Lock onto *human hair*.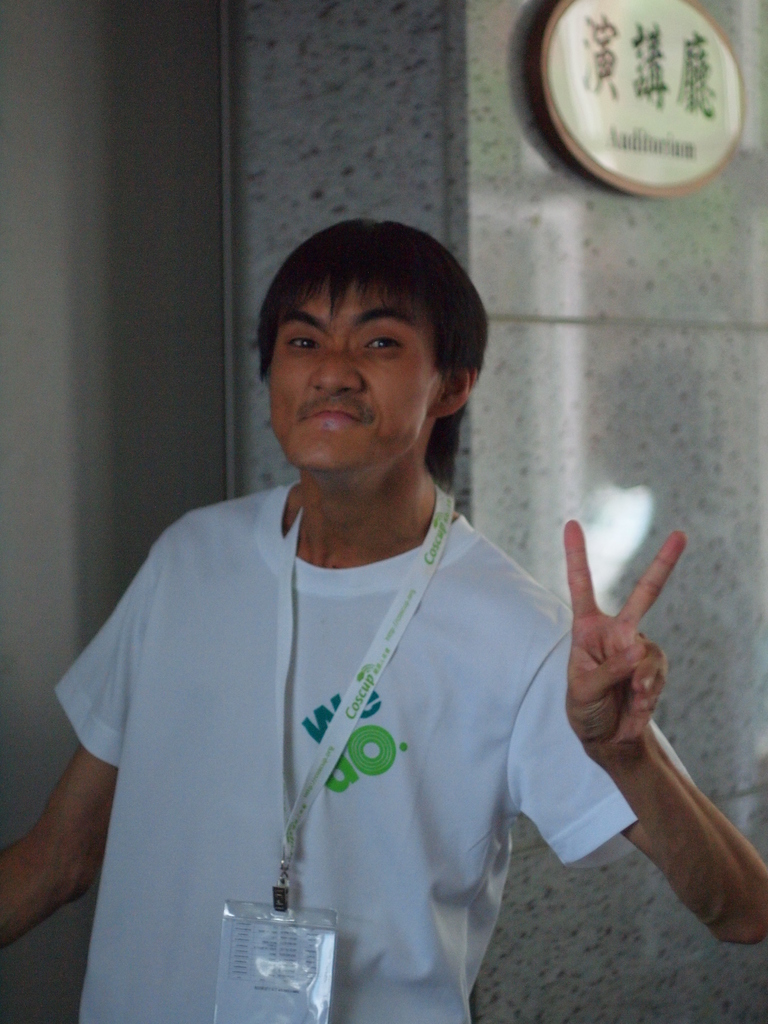
Locked: x1=248, y1=231, x2=480, y2=425.
